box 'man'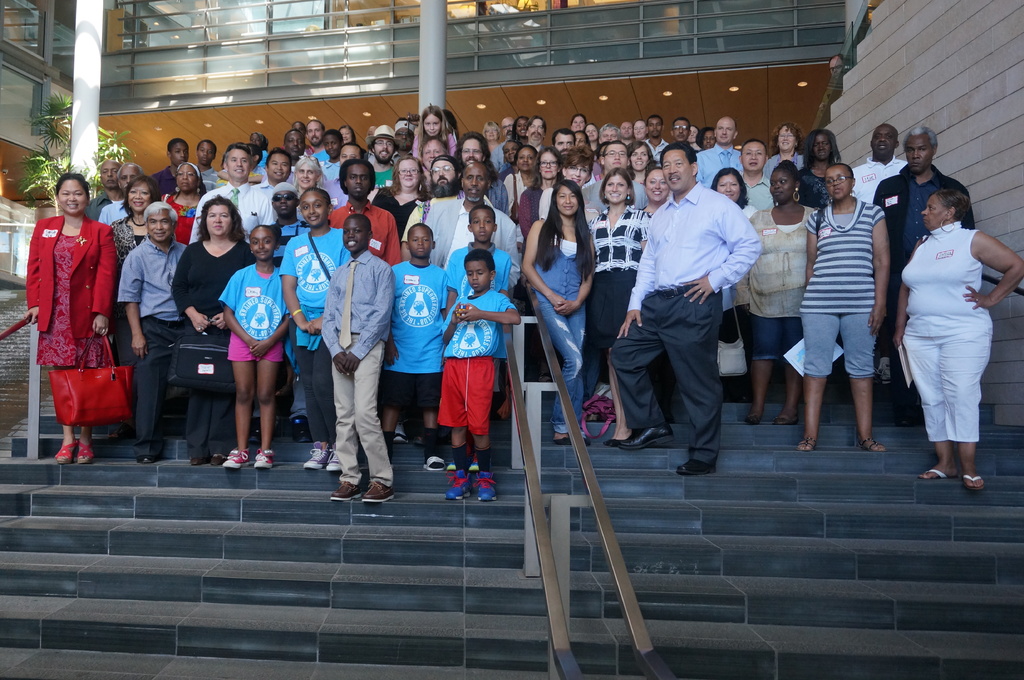
<box>328,163,397,265</box>
